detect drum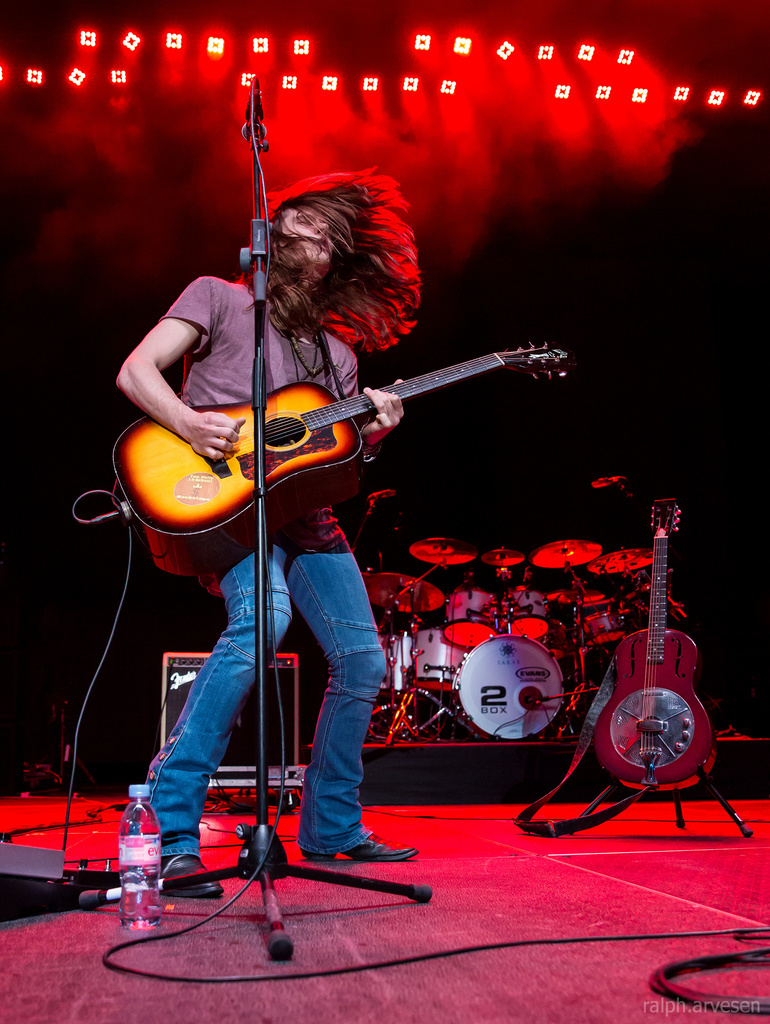
<bbox>506, 588, 548, 640</bbox>
